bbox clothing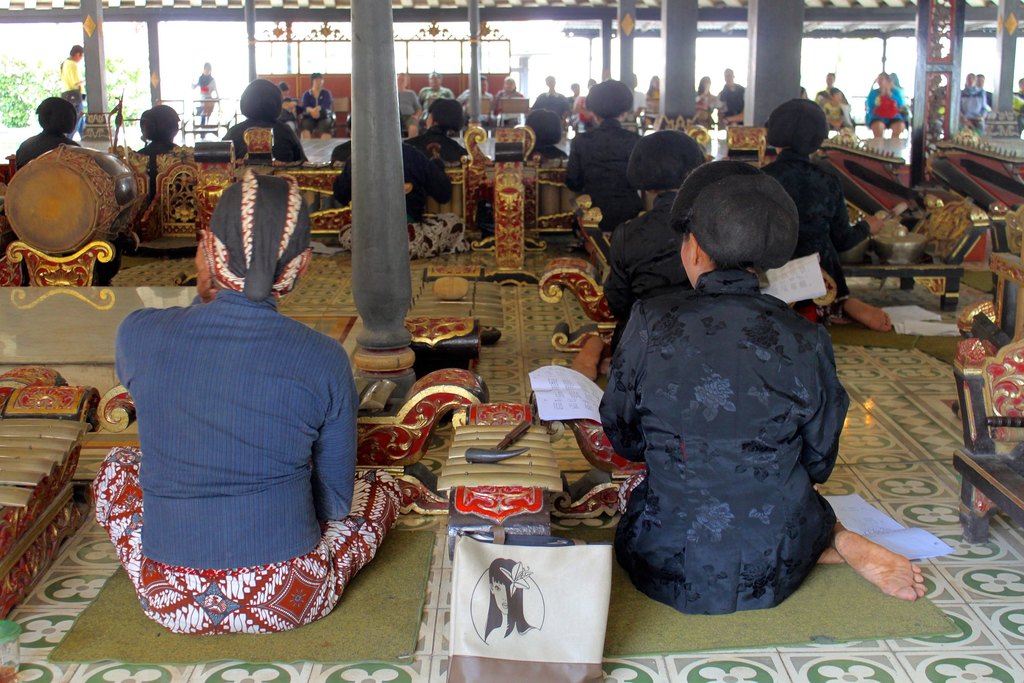
(x1=198, y1=74, x2=217, y2=108)
